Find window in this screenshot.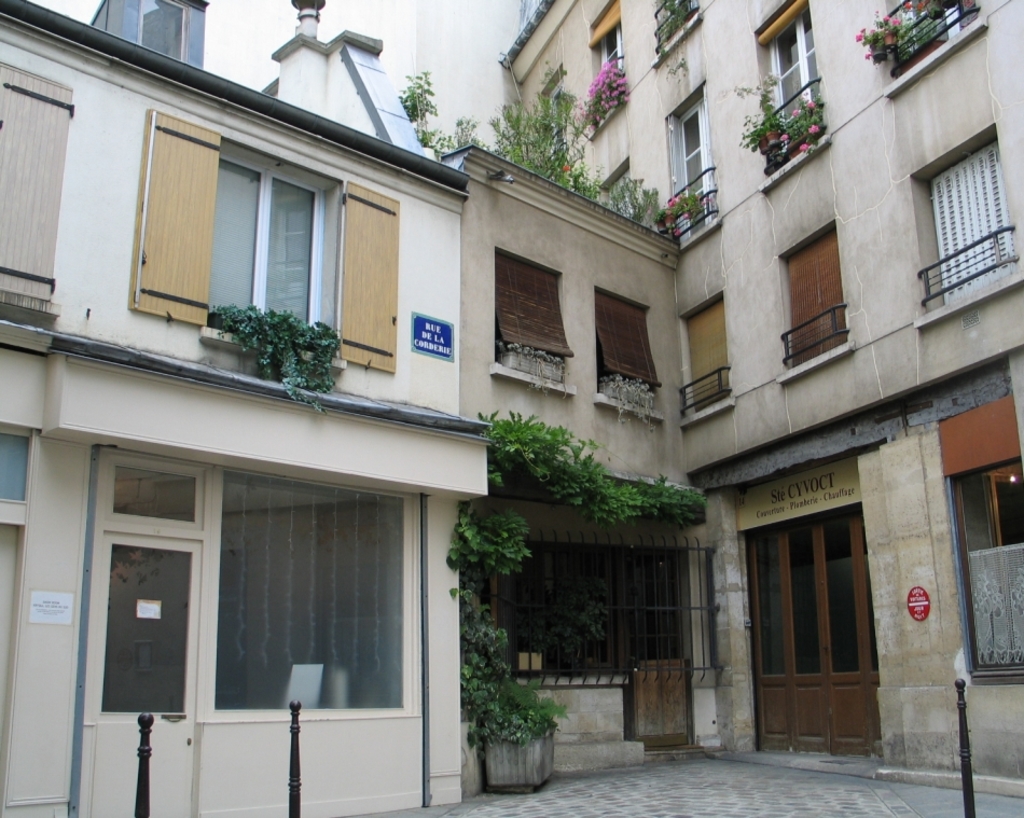
The bounding box for window is x1=492 y1=247 x2=573 y2=393.
